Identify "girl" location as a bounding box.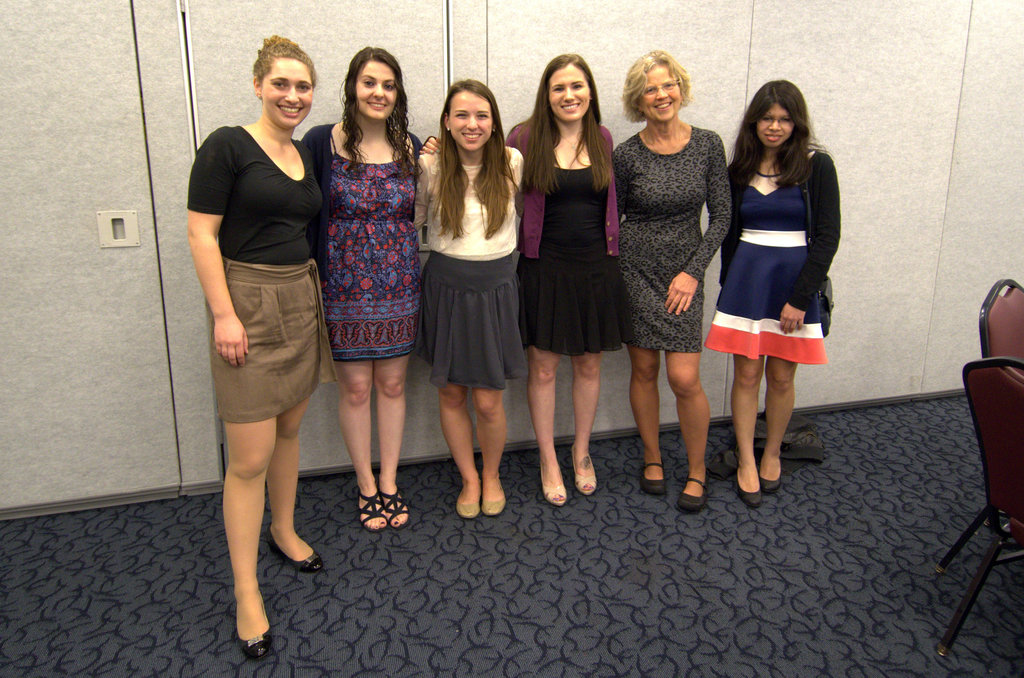
x1=420, y1=53, x2=616, y2=504.
